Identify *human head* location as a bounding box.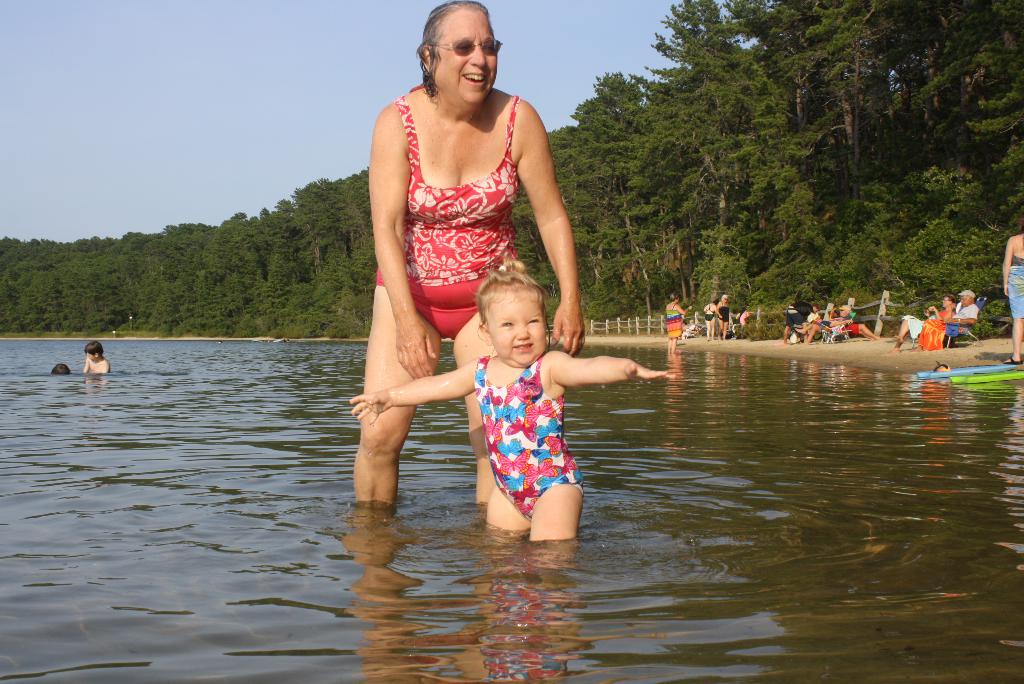
{"left": 417, "top": 0, "right": 500, "bottom": 105}.
